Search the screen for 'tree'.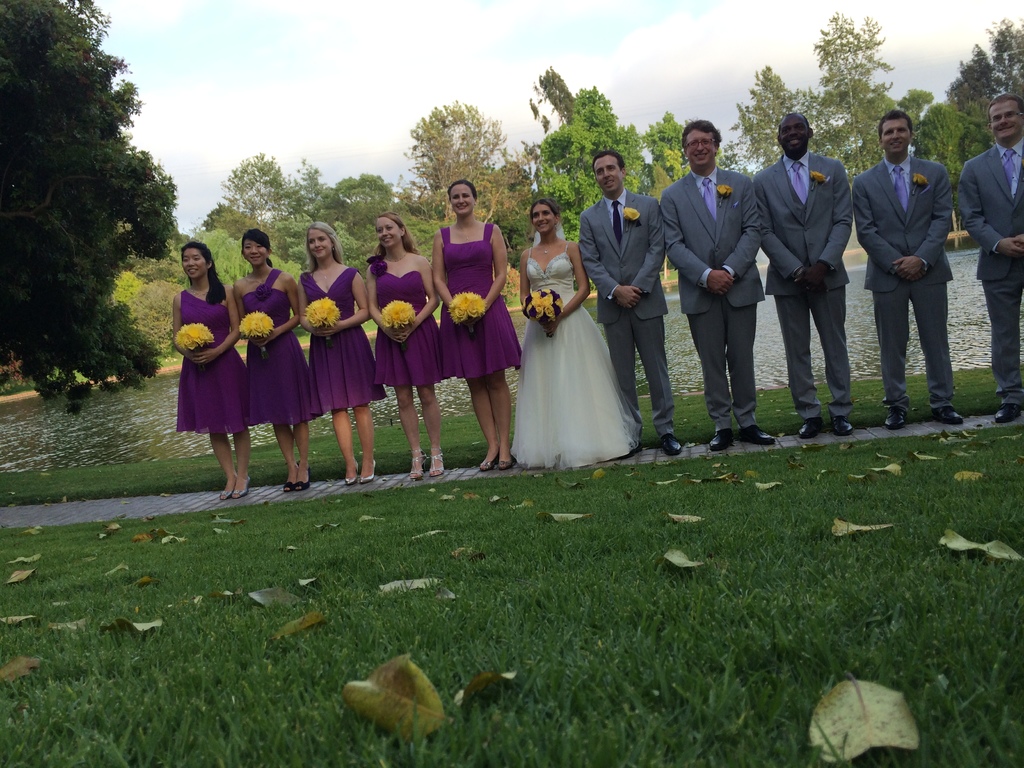
Found at l=531, t=82, r=641, b=242.
